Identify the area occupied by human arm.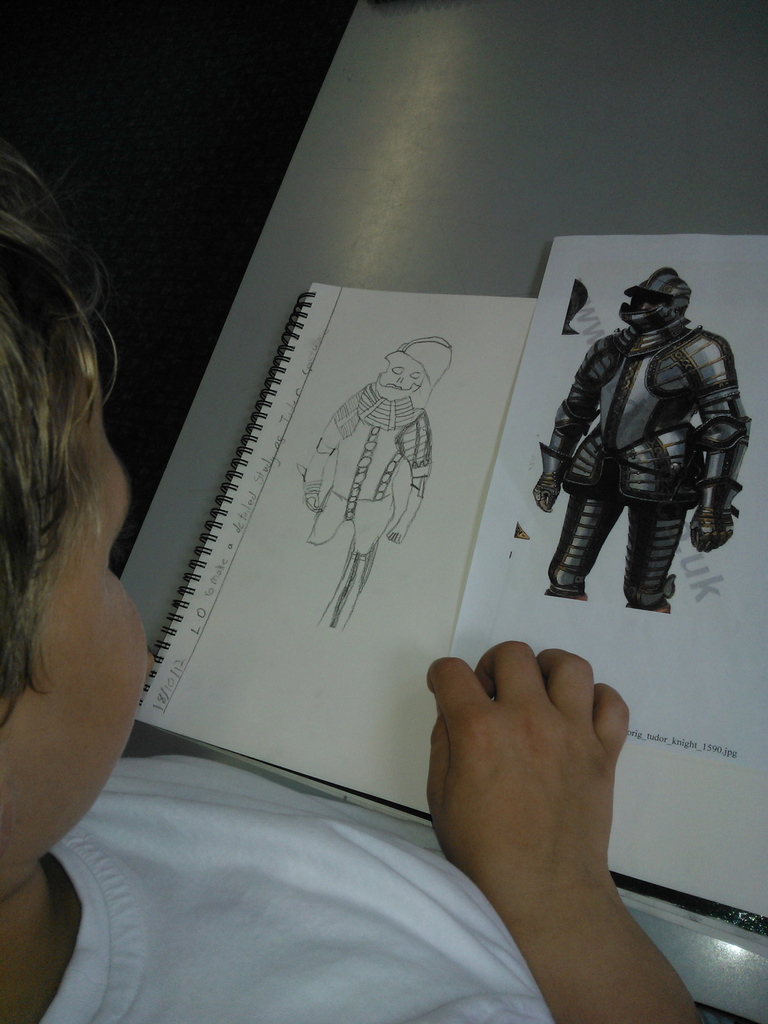
Area: crop(413, 604, 705, 1009).
